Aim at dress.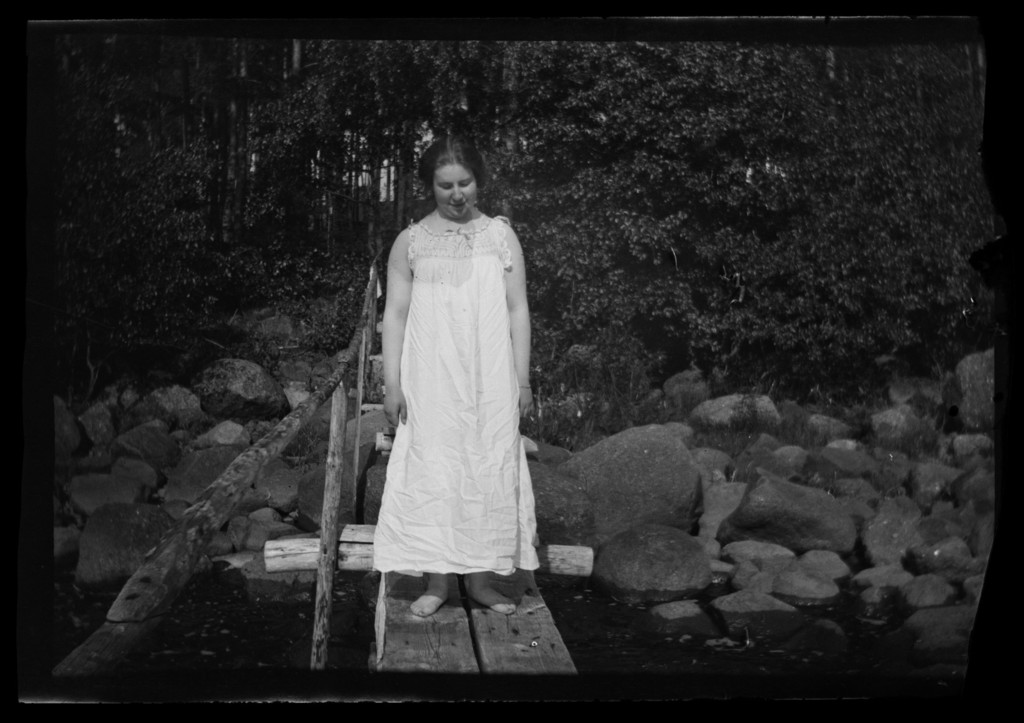
Aimed at box=[344, 129, 525, 605].
